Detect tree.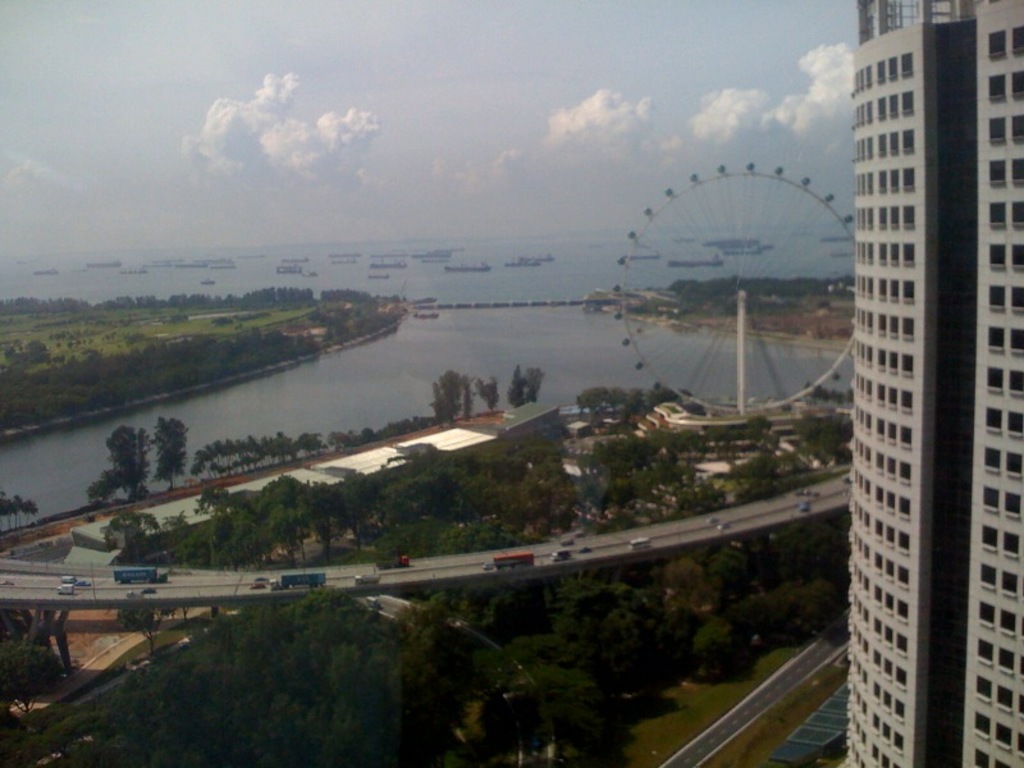
Detected at {"x1": 150, "y1": 413, "x2": 198, "y2": 493}.
